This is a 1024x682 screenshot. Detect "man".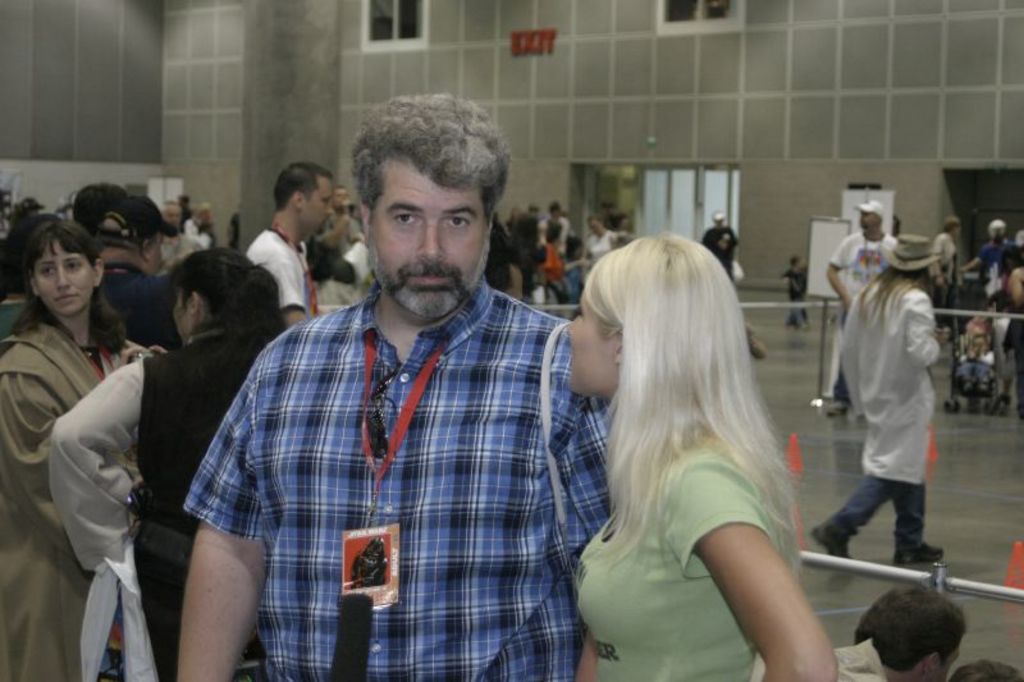
l=698, t=209, r=745, b=274.
